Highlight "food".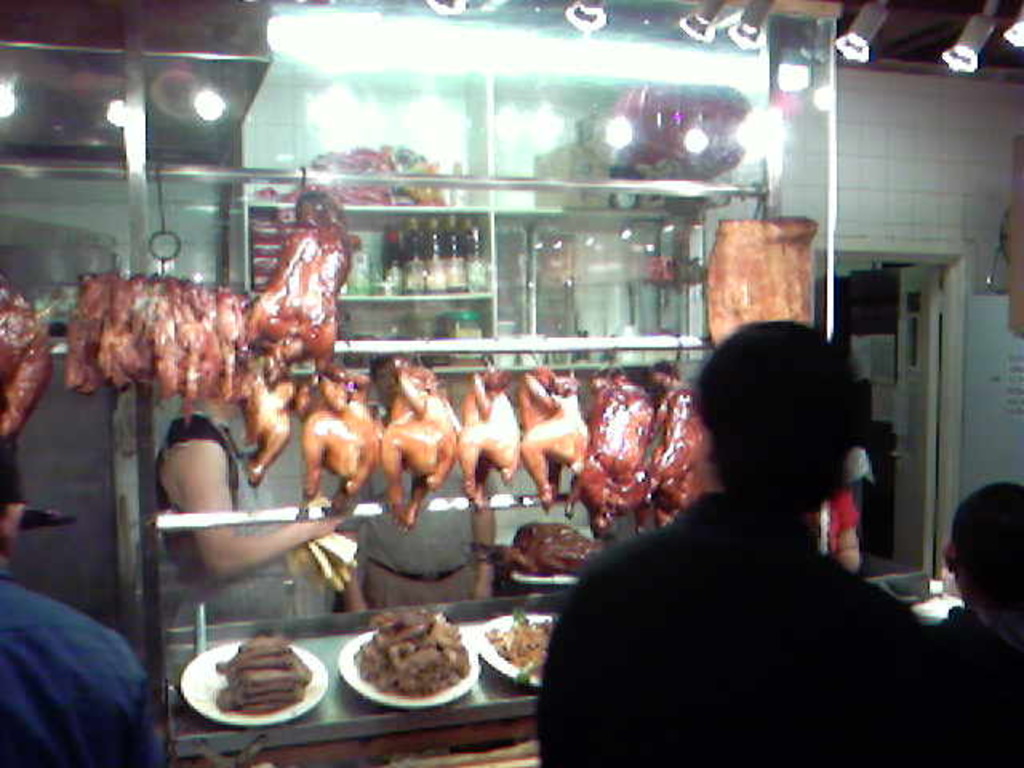
Highlighted region: [309,381,379,522].
